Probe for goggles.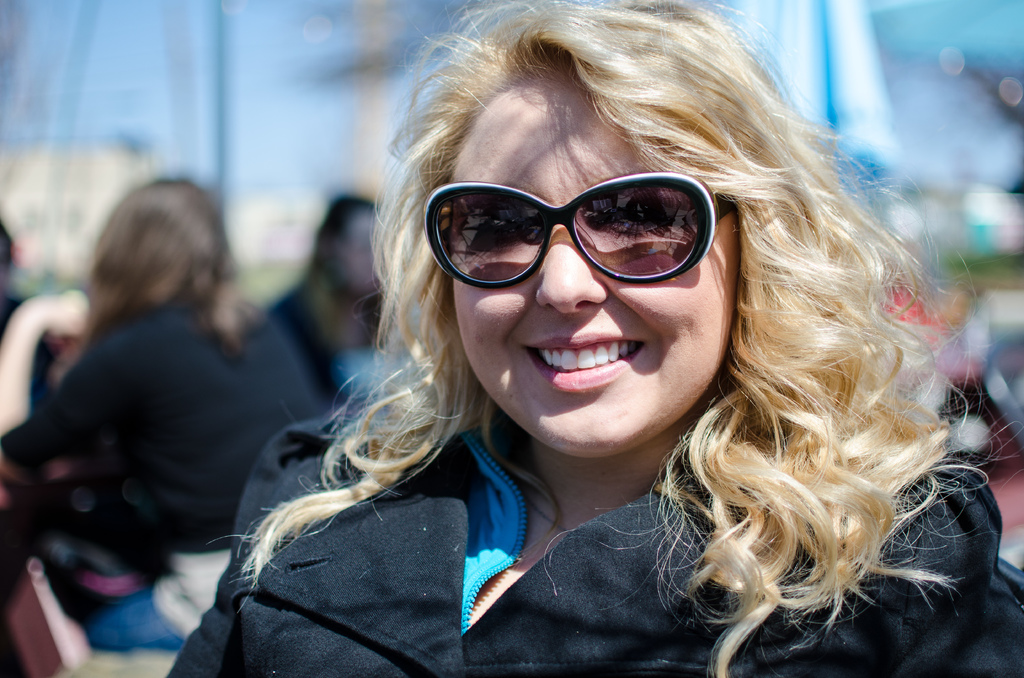
Probe result: 419,186,740,296.
